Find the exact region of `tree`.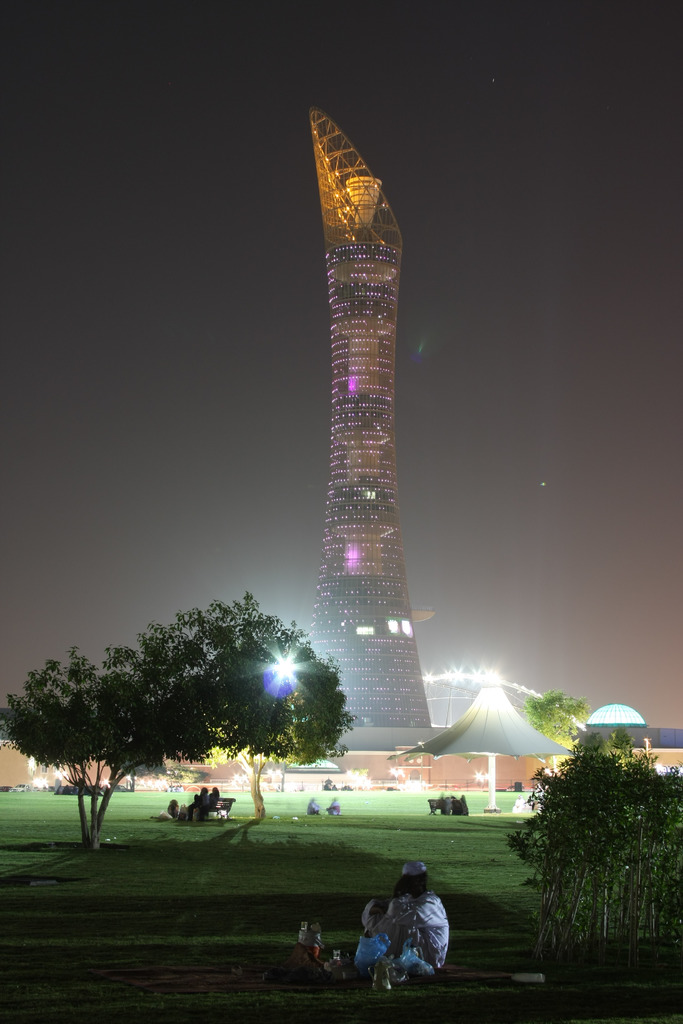
Exact region: rect(0, 638, 224, 855).
